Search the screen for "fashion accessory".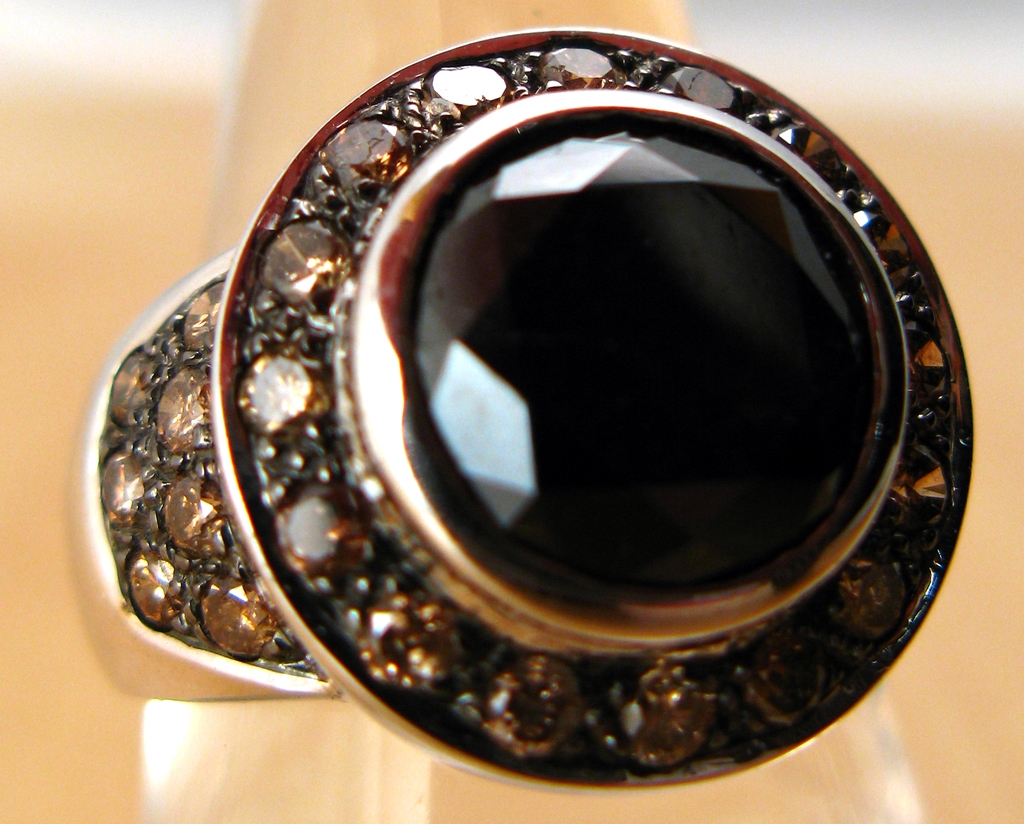
Found at pyautogui.locateOnScreen(86, 24, 975, 800).
